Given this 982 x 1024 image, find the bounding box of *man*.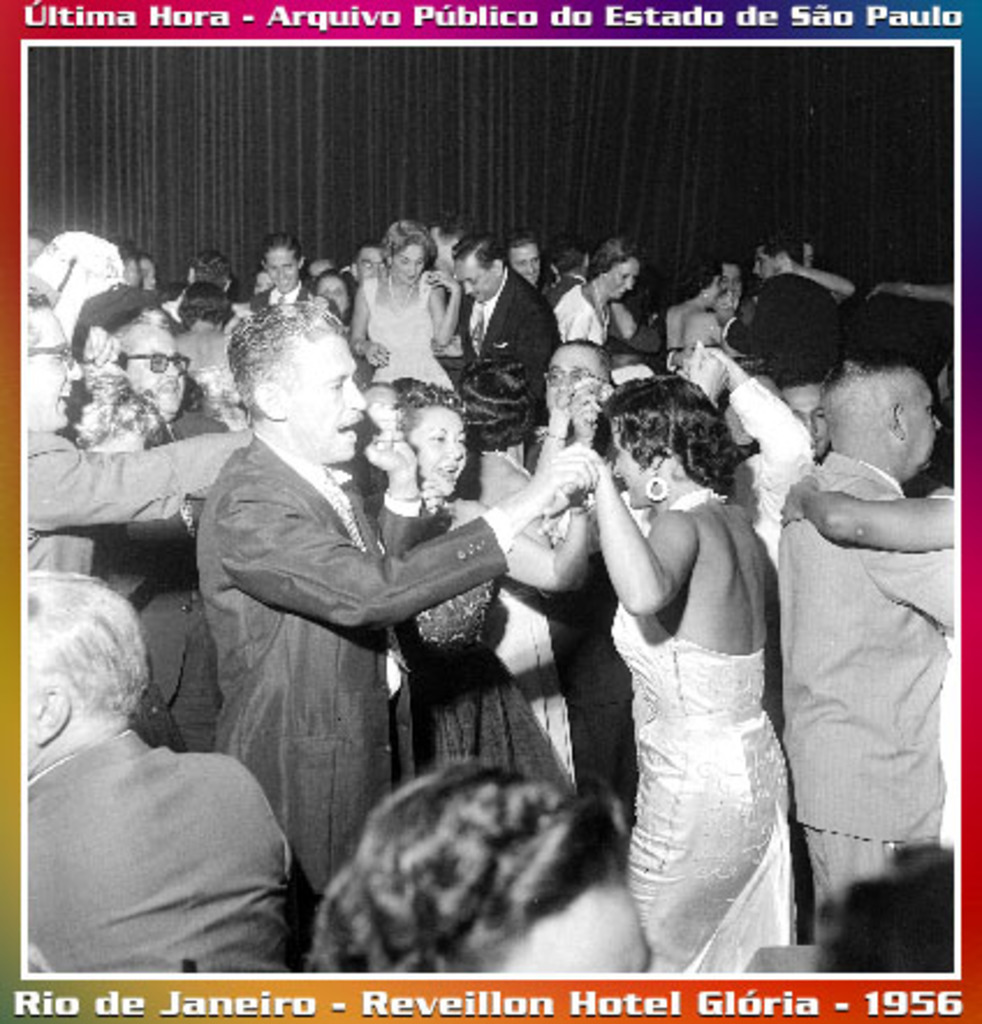
755/234/852/294.
